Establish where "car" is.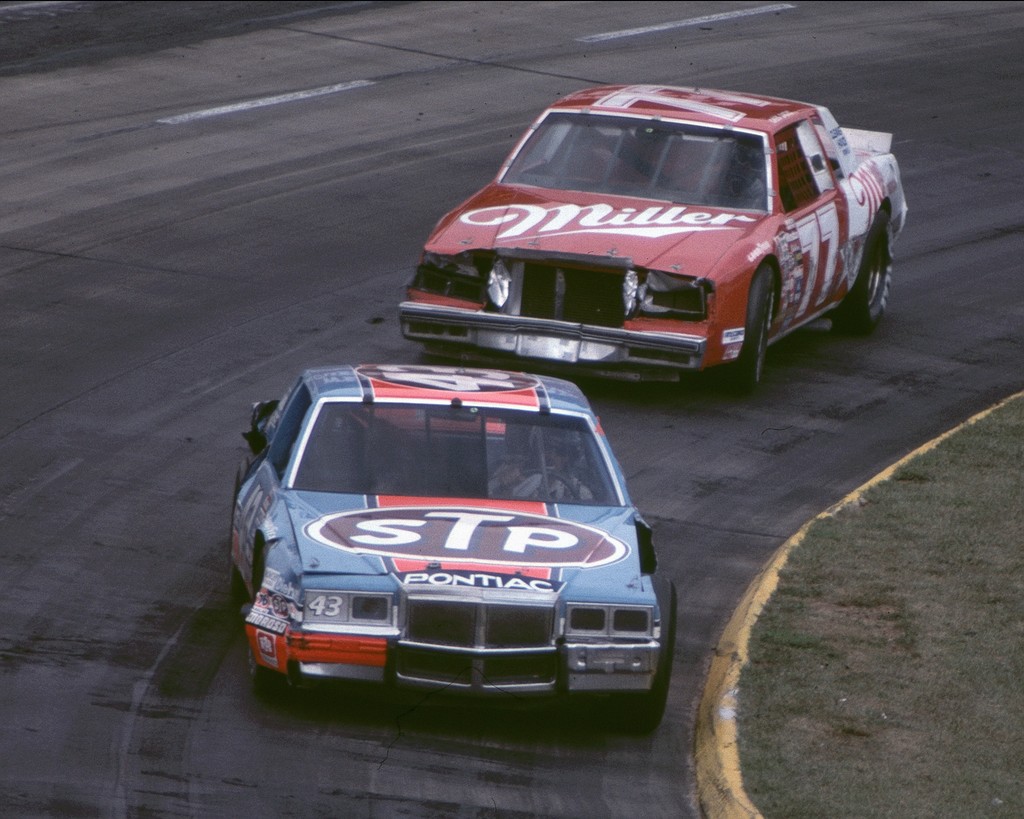
Established at {"left": 232, "top": 366, "right": 681, "bottom": 738}.
